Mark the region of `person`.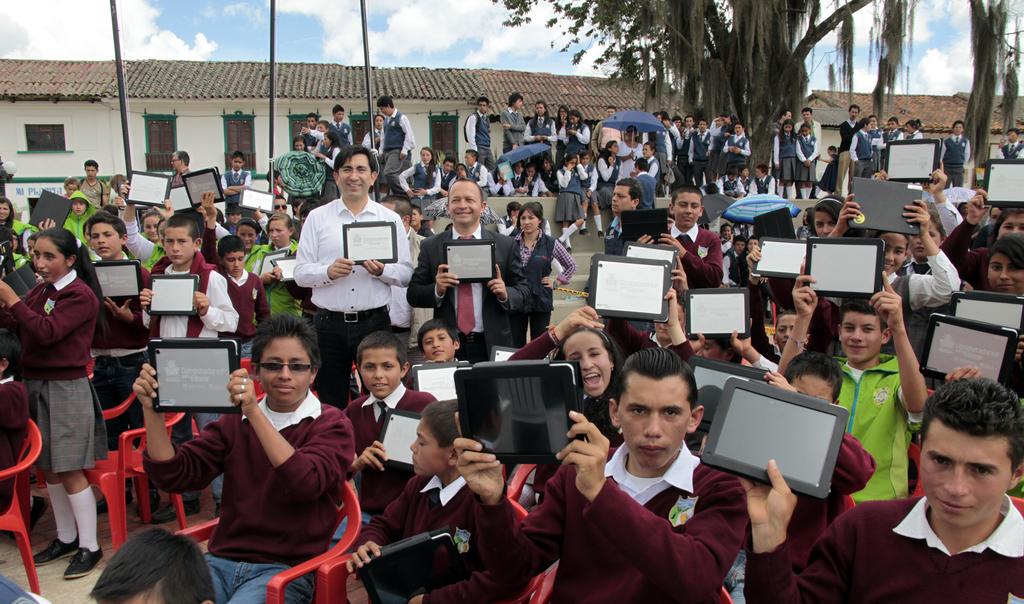
Region: x1=653 y1=106 x2=758 y2=189.
